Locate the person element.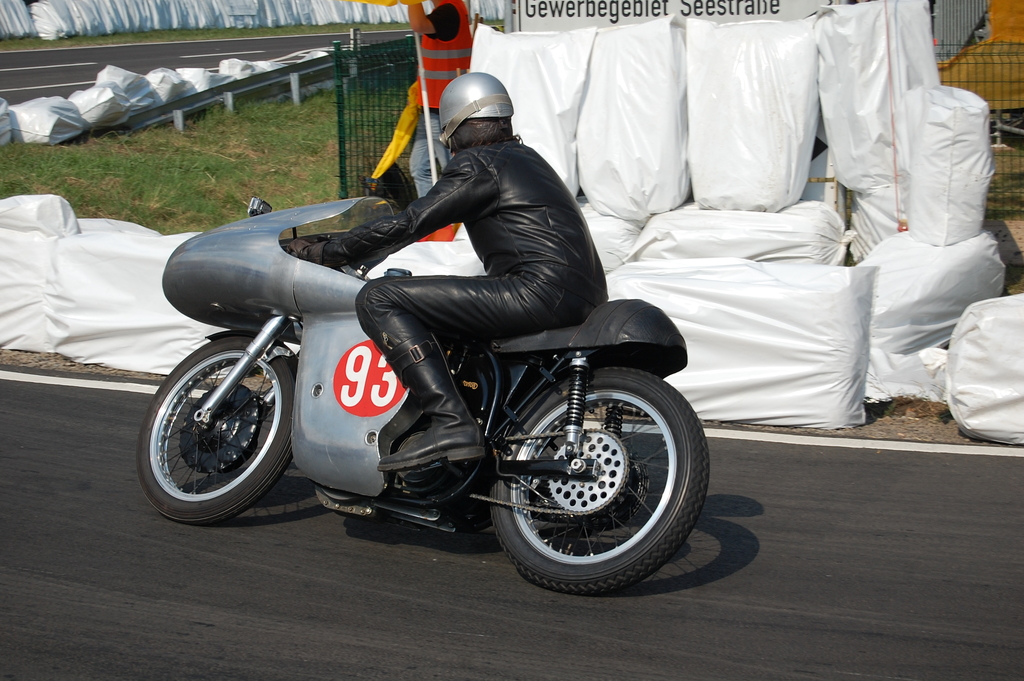
Element bbox: [left=295, top=66, right=587, bottom=498].
